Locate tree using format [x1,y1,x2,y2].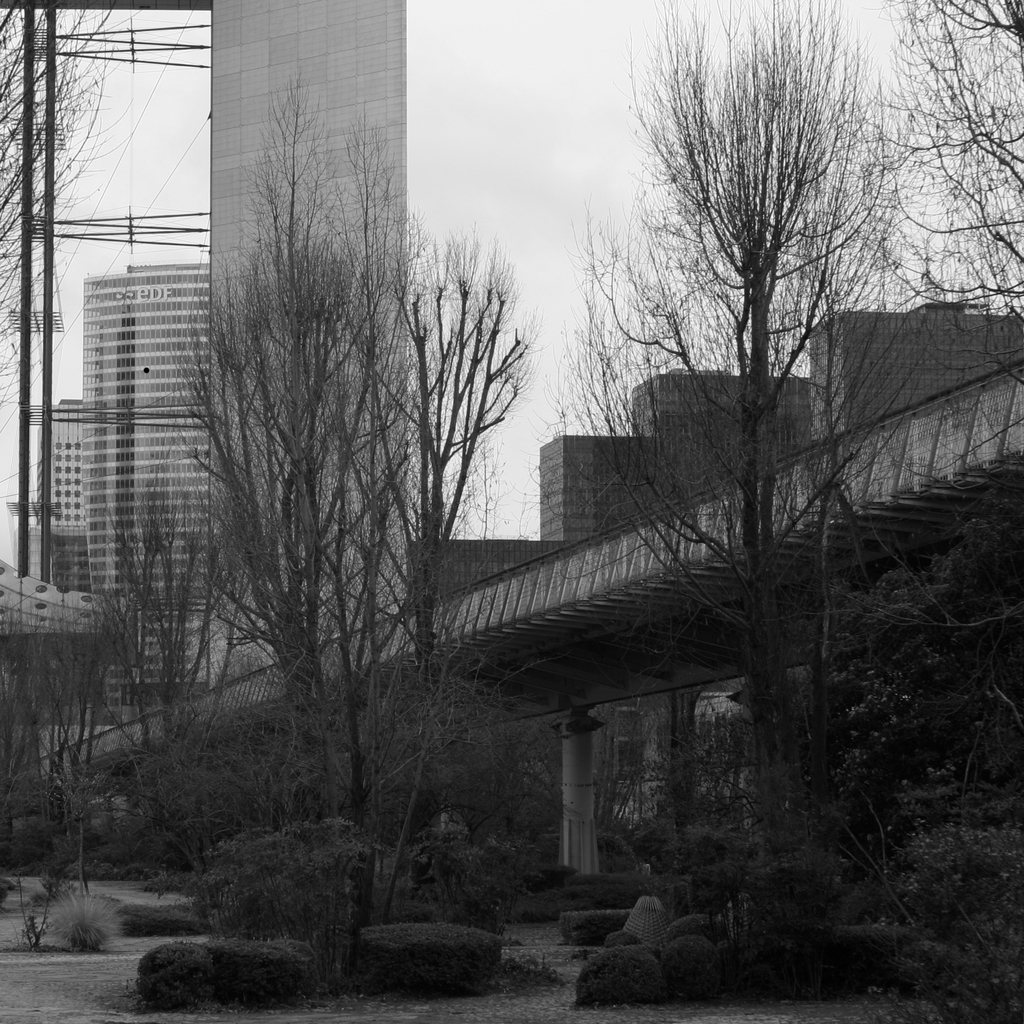
[526,0,975,765].
